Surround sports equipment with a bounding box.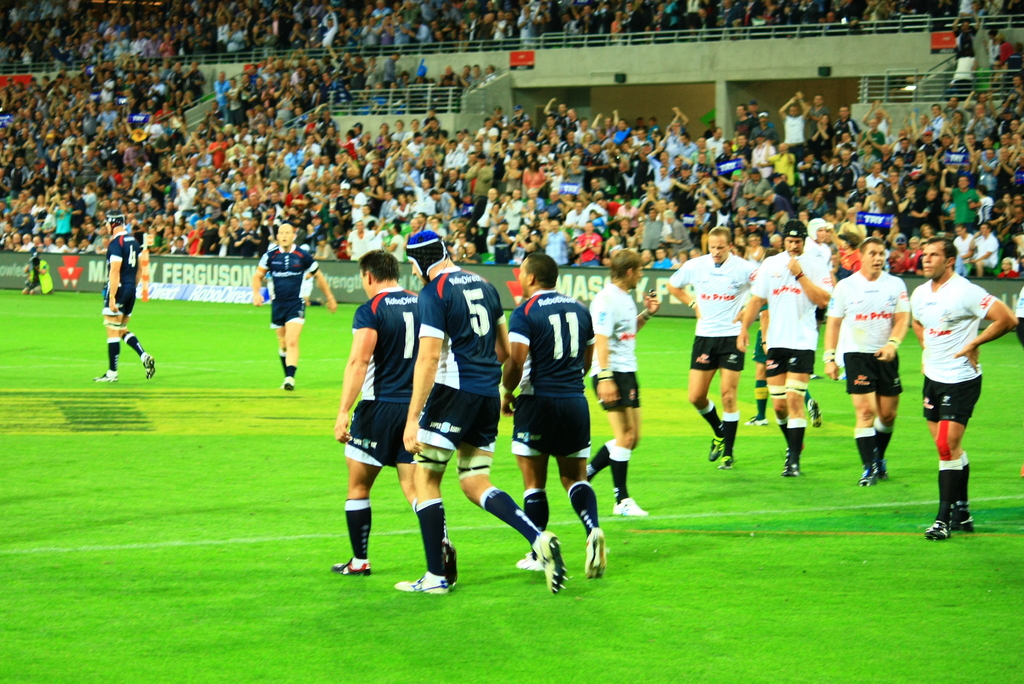
<box>281,379,297,392</box>.
